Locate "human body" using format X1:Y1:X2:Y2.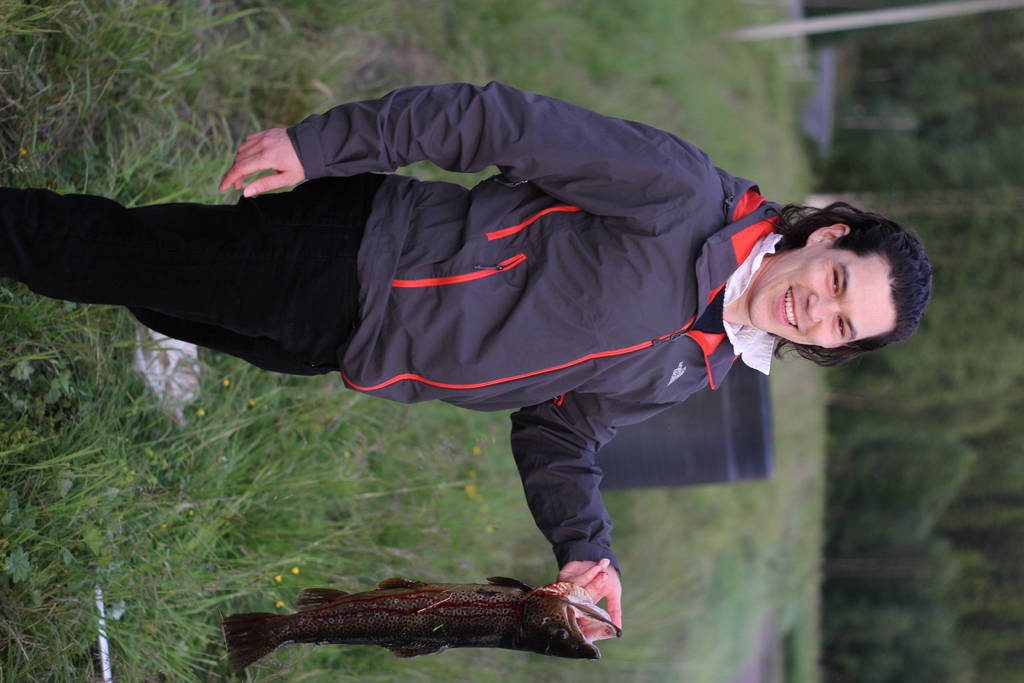
34:61:911:650.
